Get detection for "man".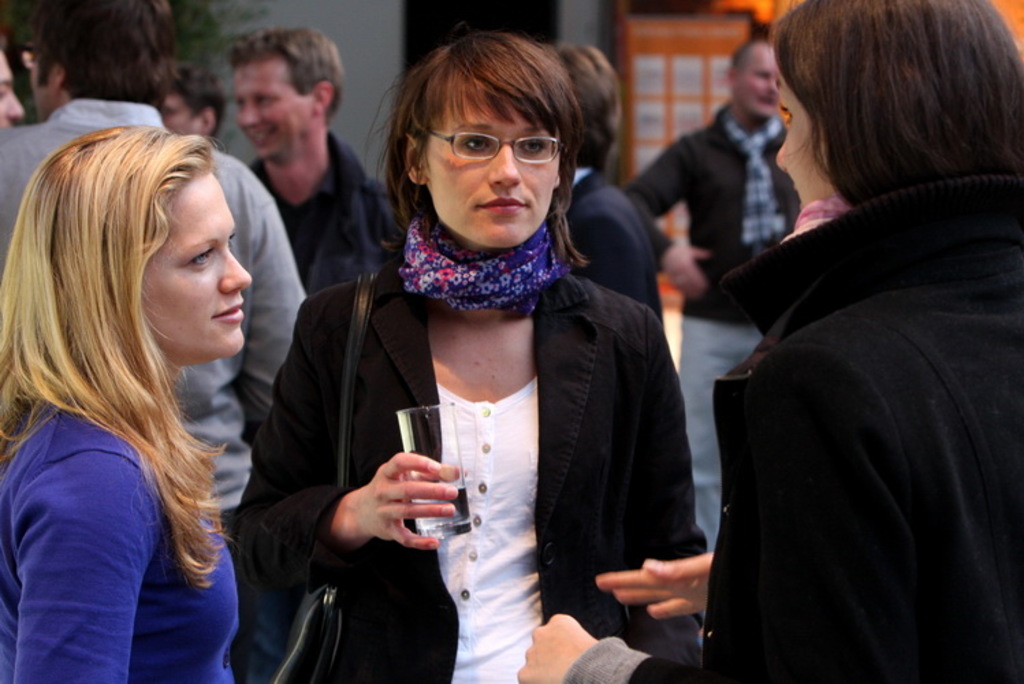
Detection: rect(0, 0, 309, 683).
